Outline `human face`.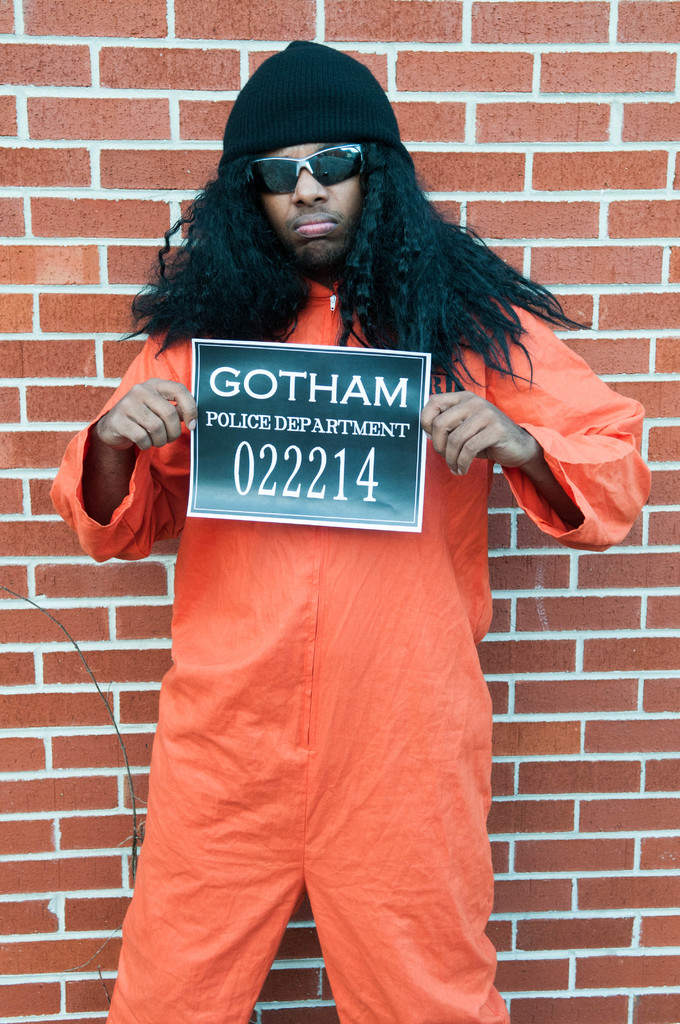
Outline: rect(260, 144, 363, 259).
